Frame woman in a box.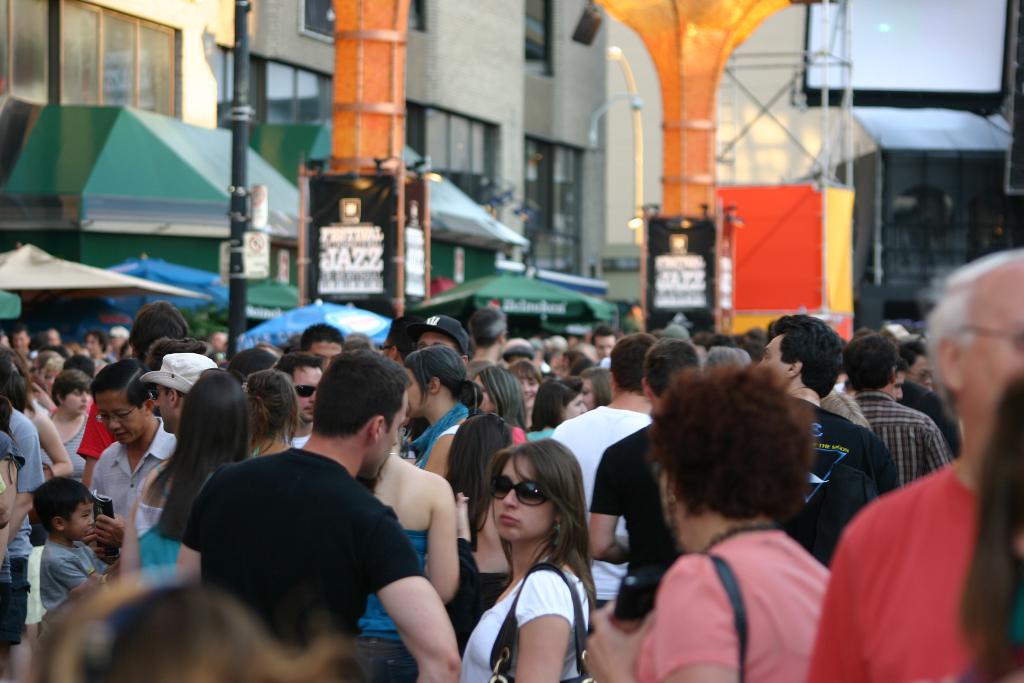
<region>41, 367, 99, 484</region>.
